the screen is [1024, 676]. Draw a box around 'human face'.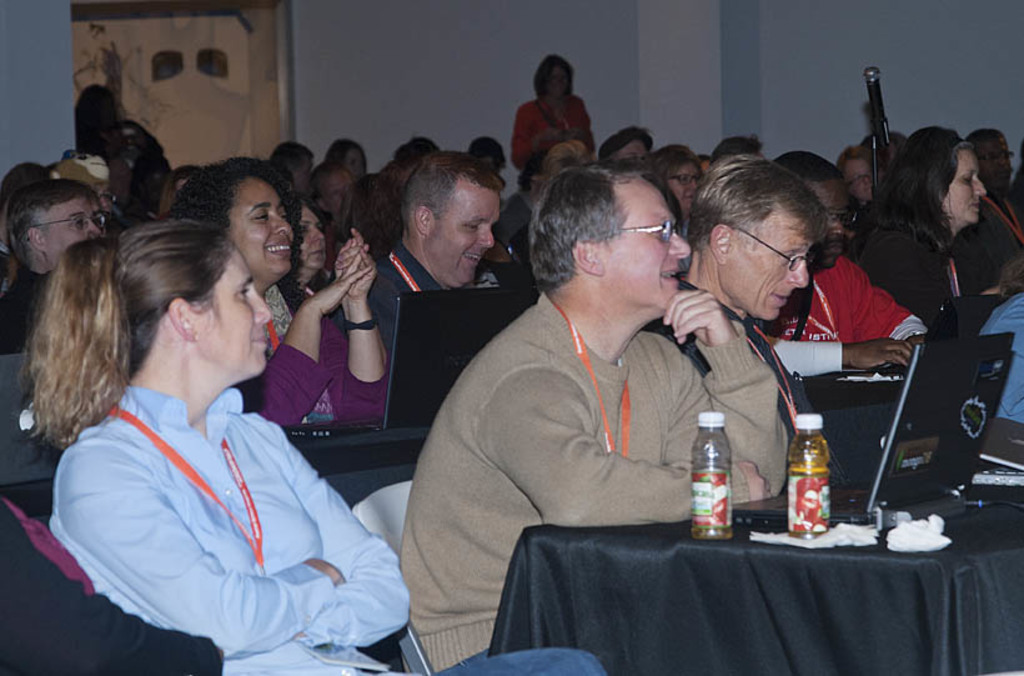
bbox=[345, 150, 366, 181].
